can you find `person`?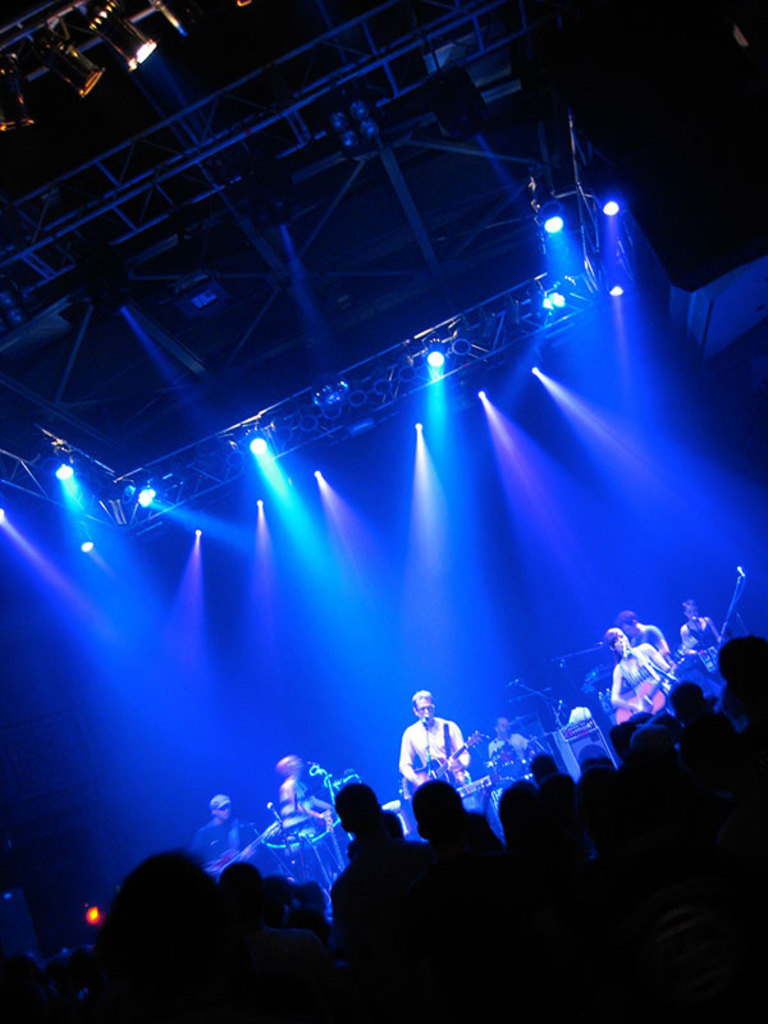
Yes, bounding box: bbox(278, 754, 349, 884).
